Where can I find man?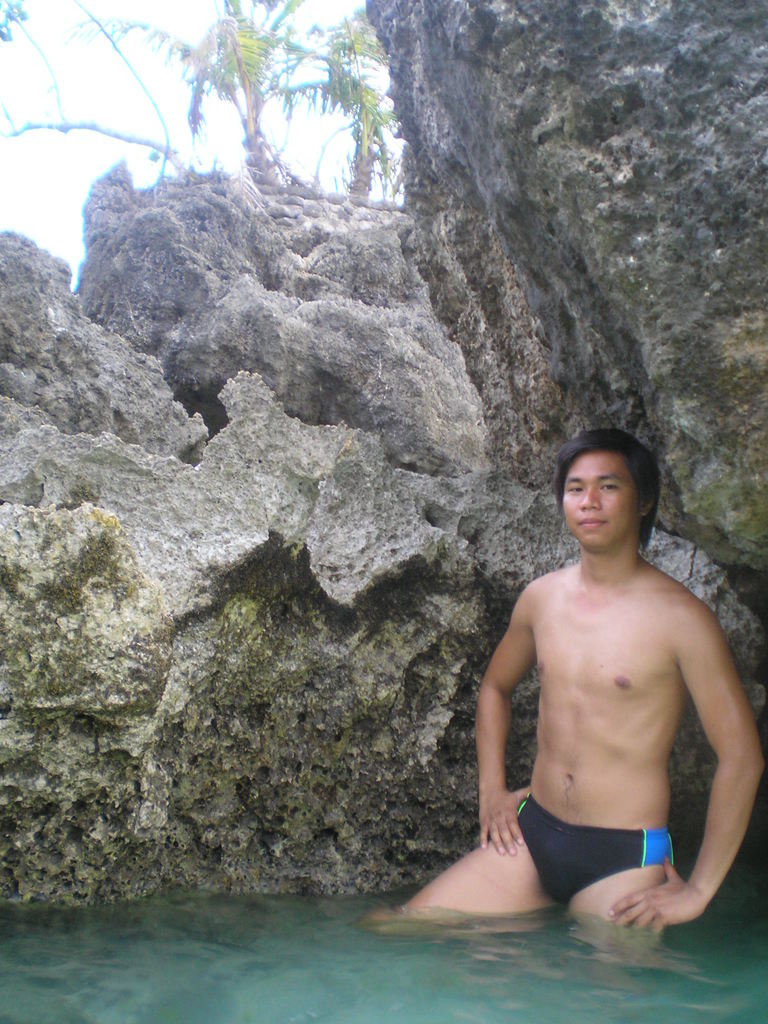
You can find it at l=445, t=419, r=755, b=984.
